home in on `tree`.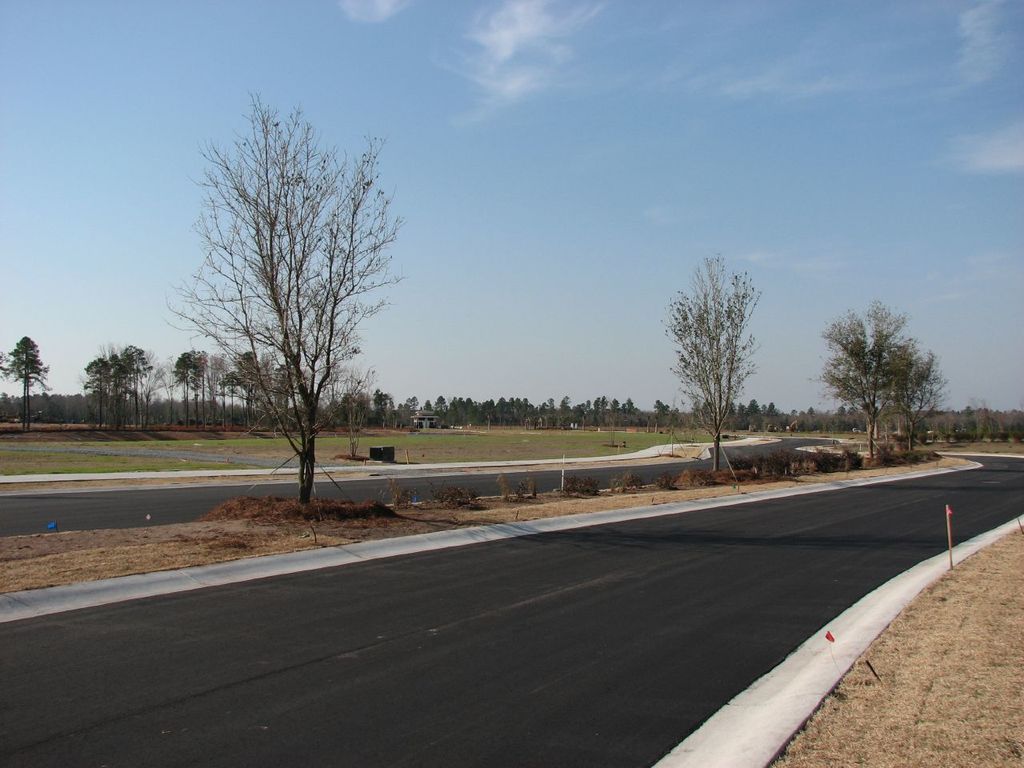
Homed in at BBox(190, 346, 213, 426).
